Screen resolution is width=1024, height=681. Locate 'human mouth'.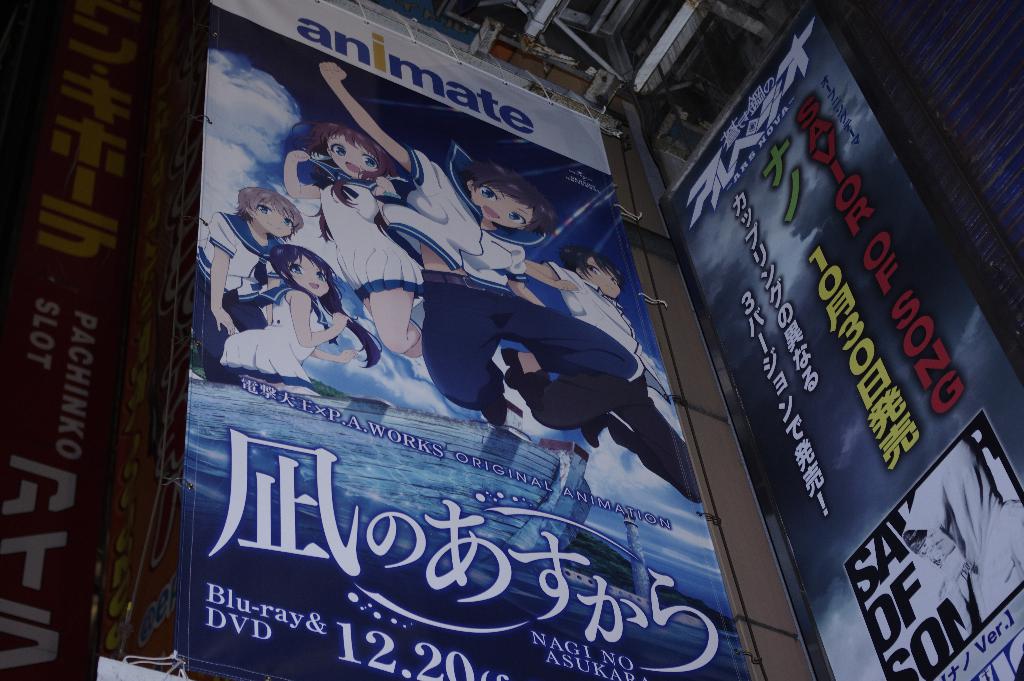
[346, 161, 360, 172].
